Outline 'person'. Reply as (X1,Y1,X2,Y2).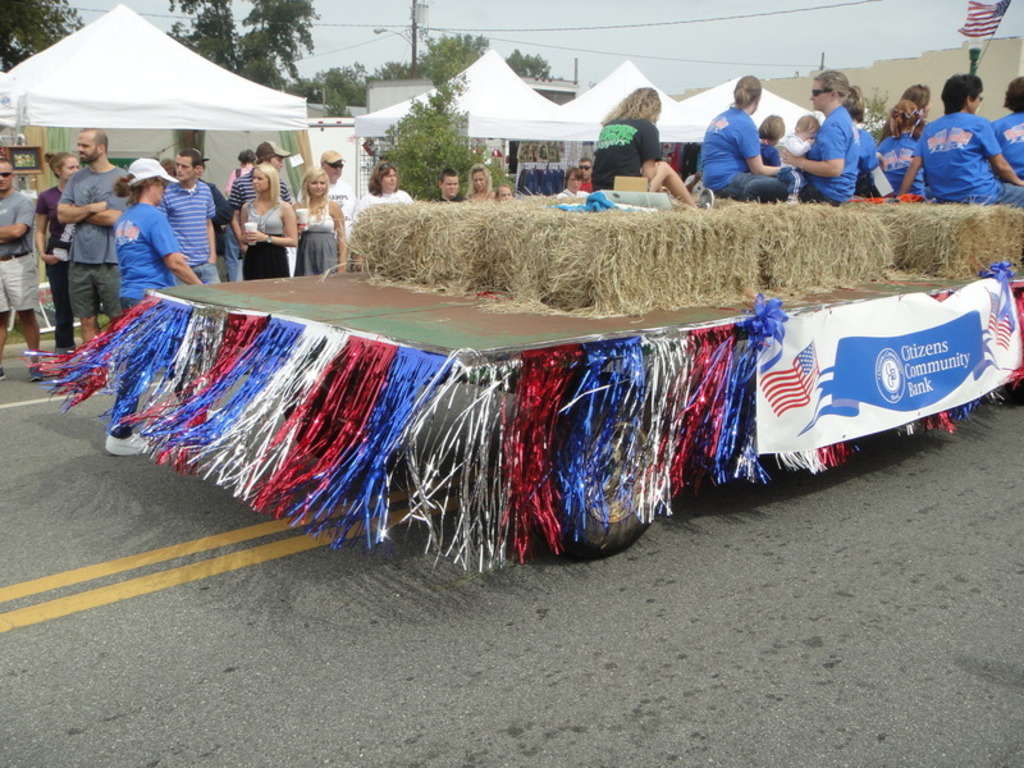
(704,87,790,205).
